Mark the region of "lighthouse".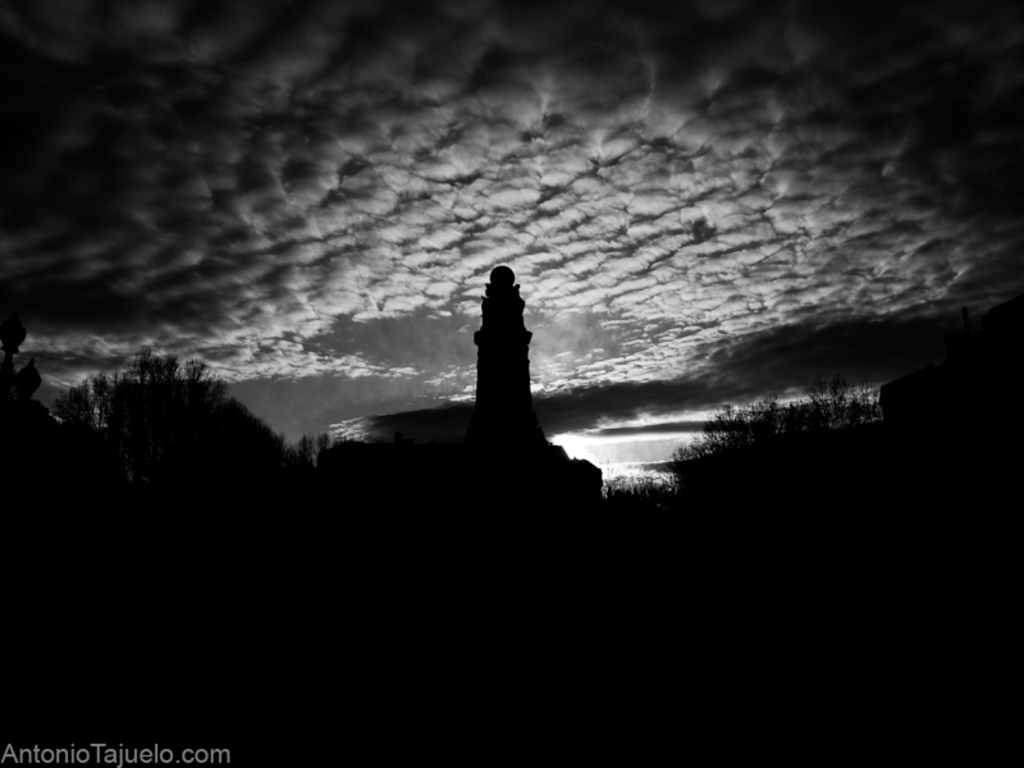
Region: 453, 237, 576, 481.
